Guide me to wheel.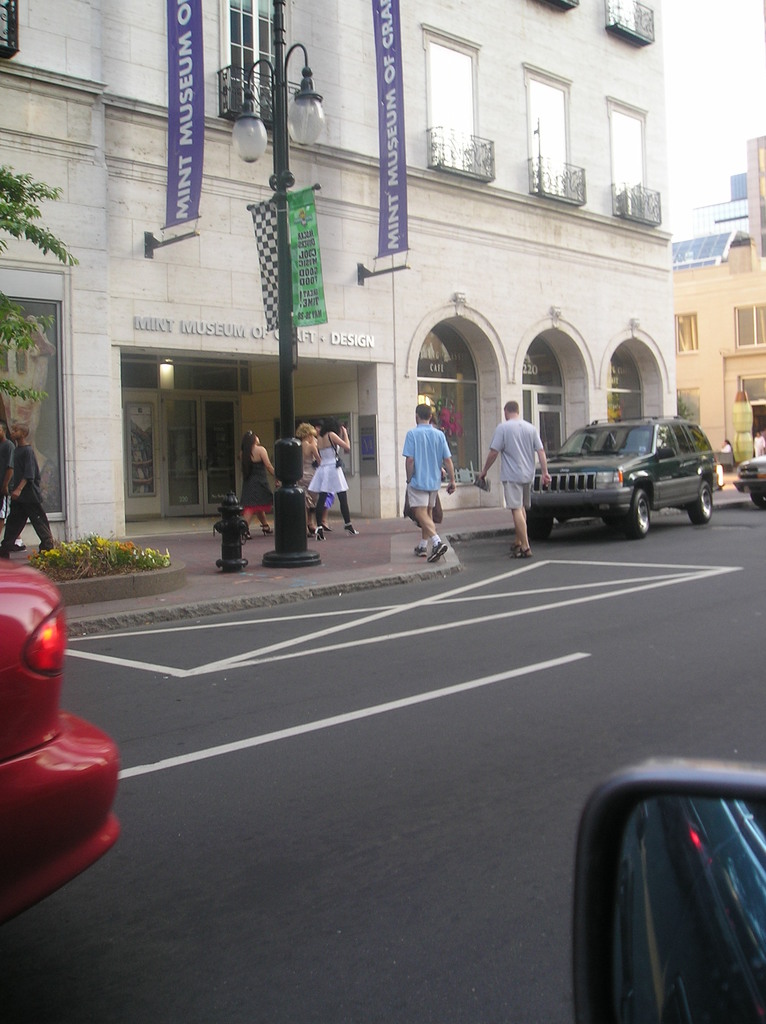
Guidance: (601, 517, 614, 522).
